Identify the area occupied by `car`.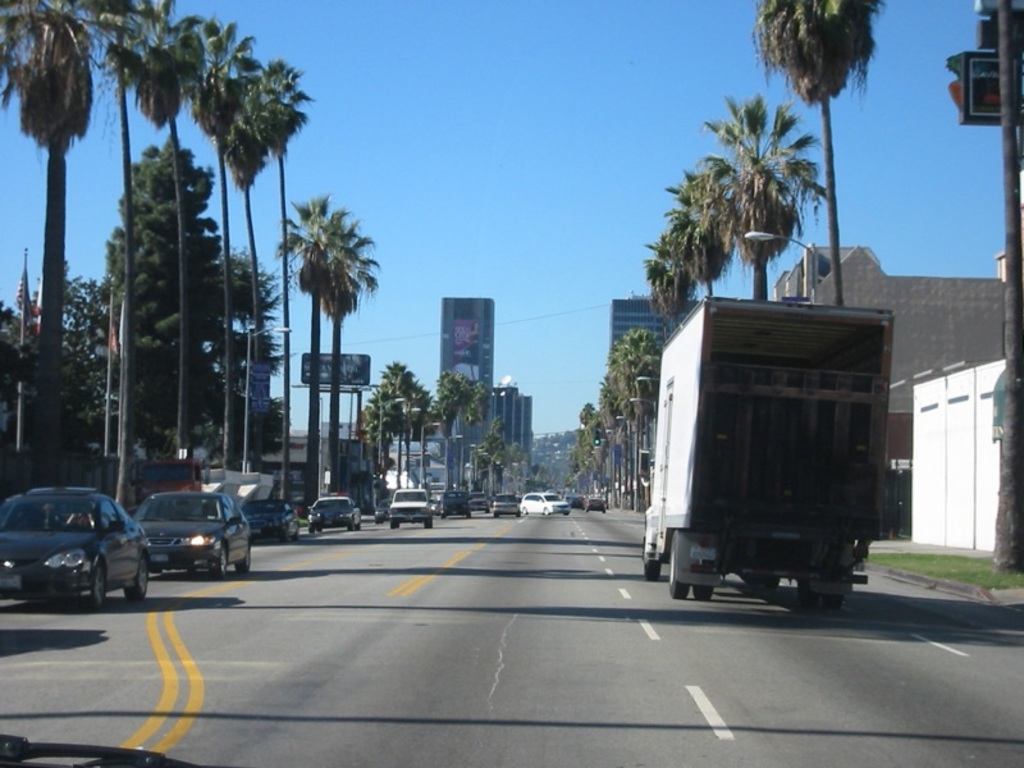
Area: 301, 492, 360, 526.
